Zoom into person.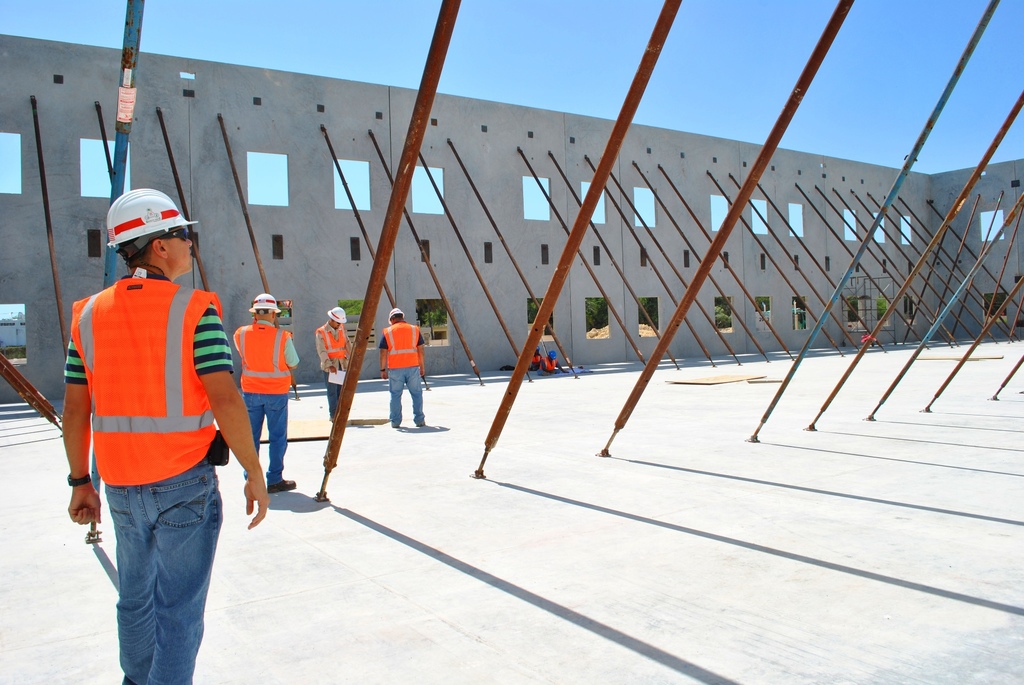
Zoom target: <bbox>318, 300, 355, 426</bbox>.
